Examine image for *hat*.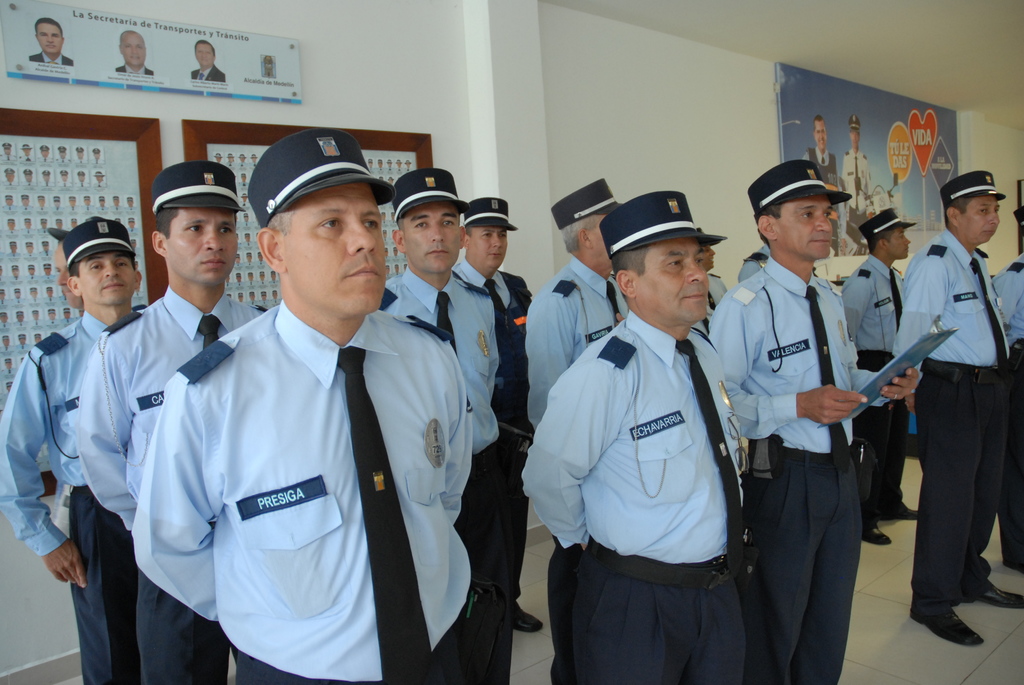
Examination result: x1=599, y1=189, x2=730, y2=257.
